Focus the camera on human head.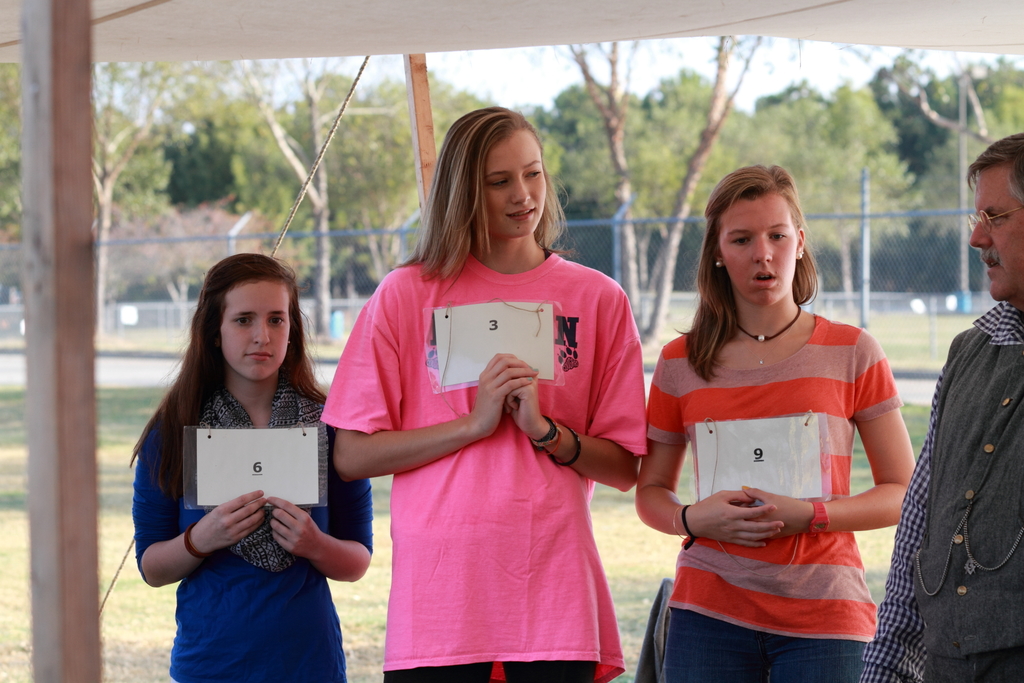
Focus region: [x1=711, y1=165, x2=806, y2=309].
